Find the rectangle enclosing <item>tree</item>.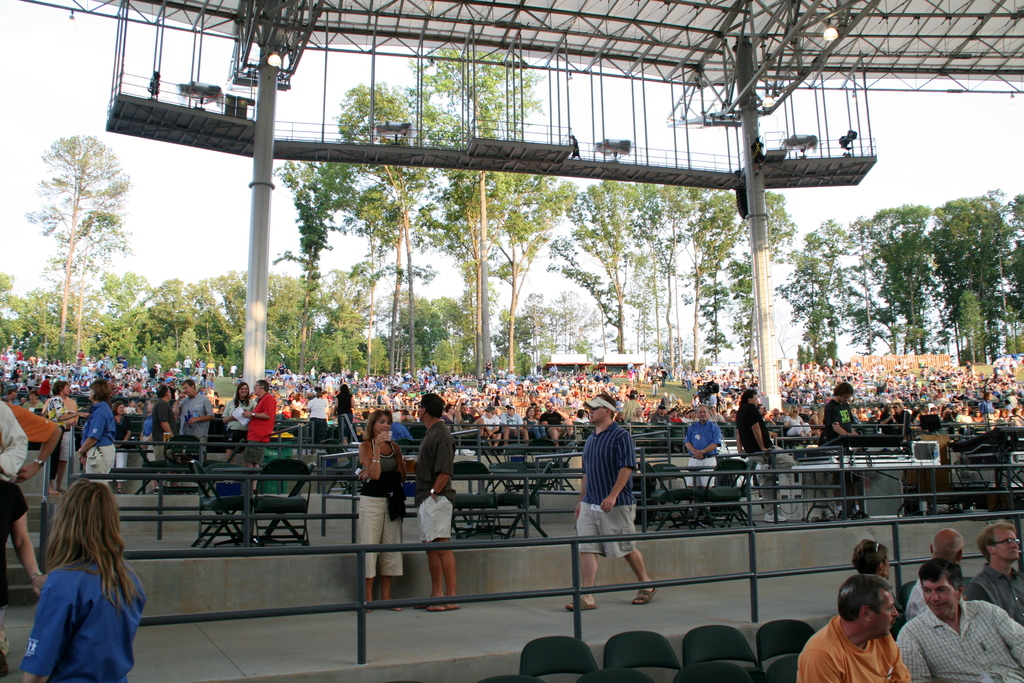
x1=24, y1=108, x2=140, y2=379.
